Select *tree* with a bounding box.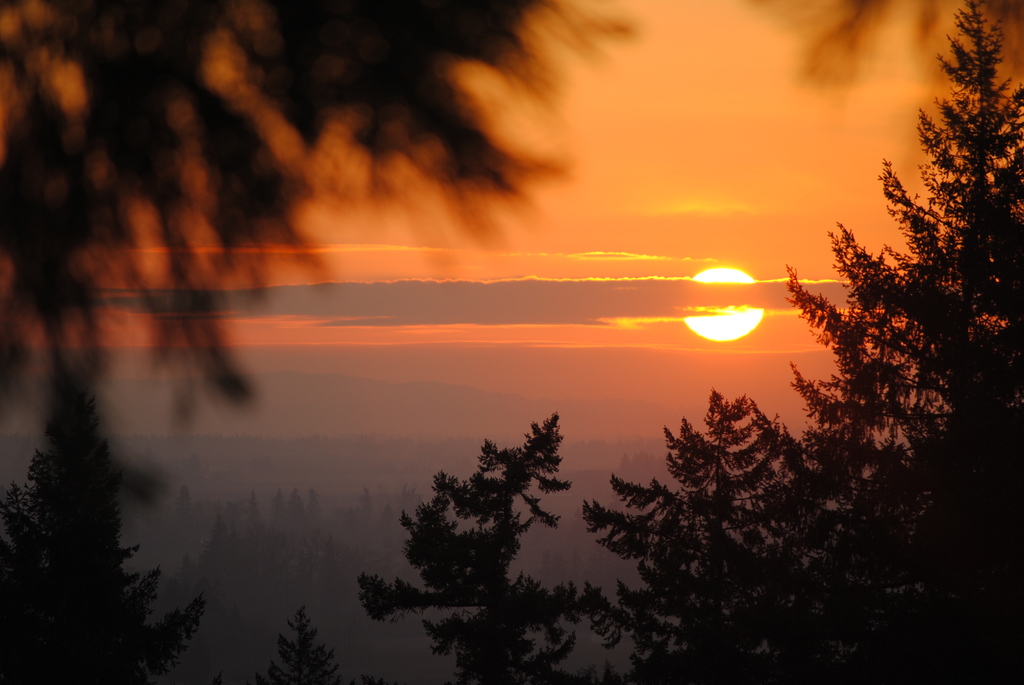
box(353, 405, 634, 684).
